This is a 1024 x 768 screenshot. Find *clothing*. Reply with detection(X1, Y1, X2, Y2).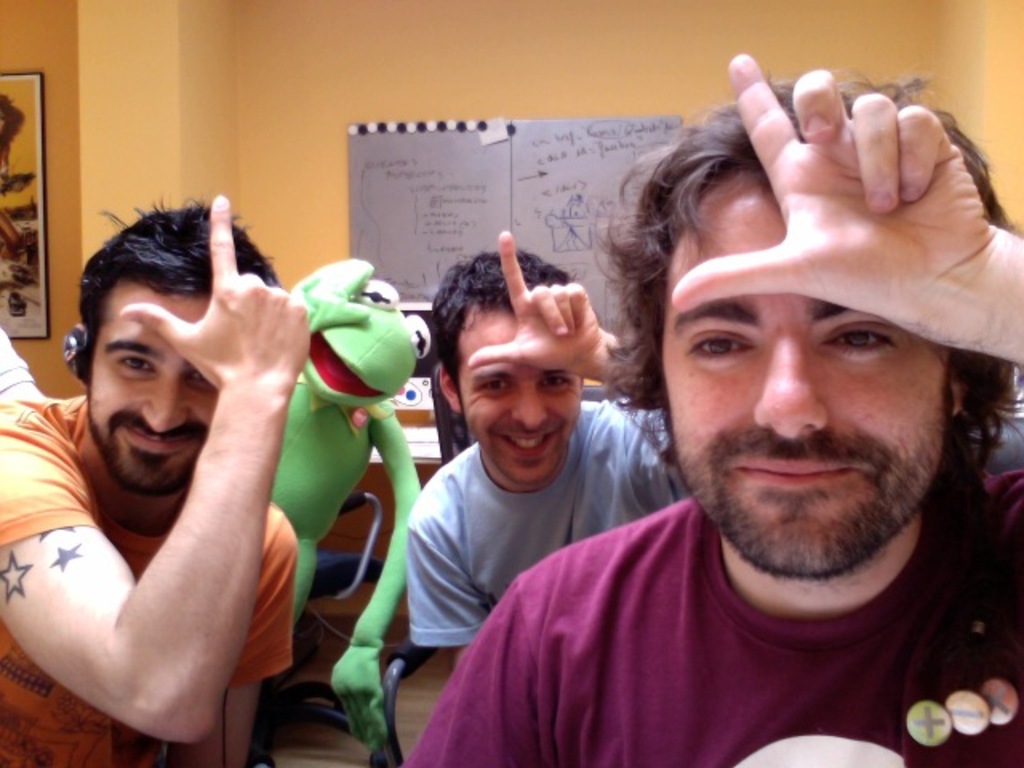
detection(398, 394, 685, 648).
